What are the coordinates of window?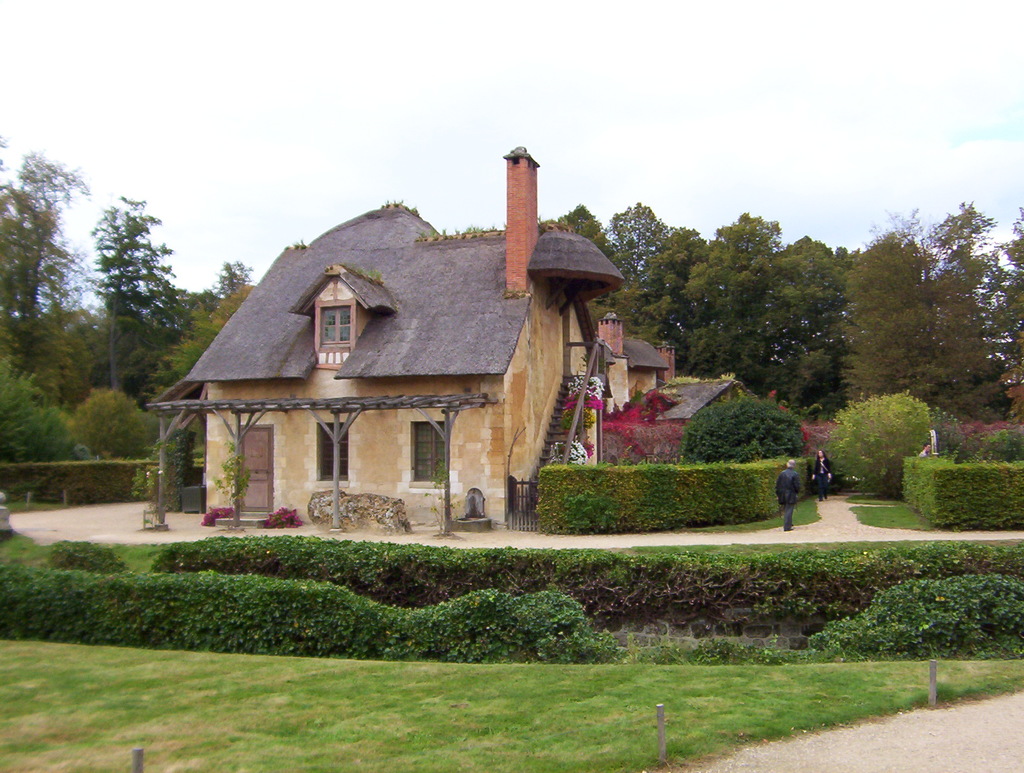
bbox(310, 423, 356, 486).
